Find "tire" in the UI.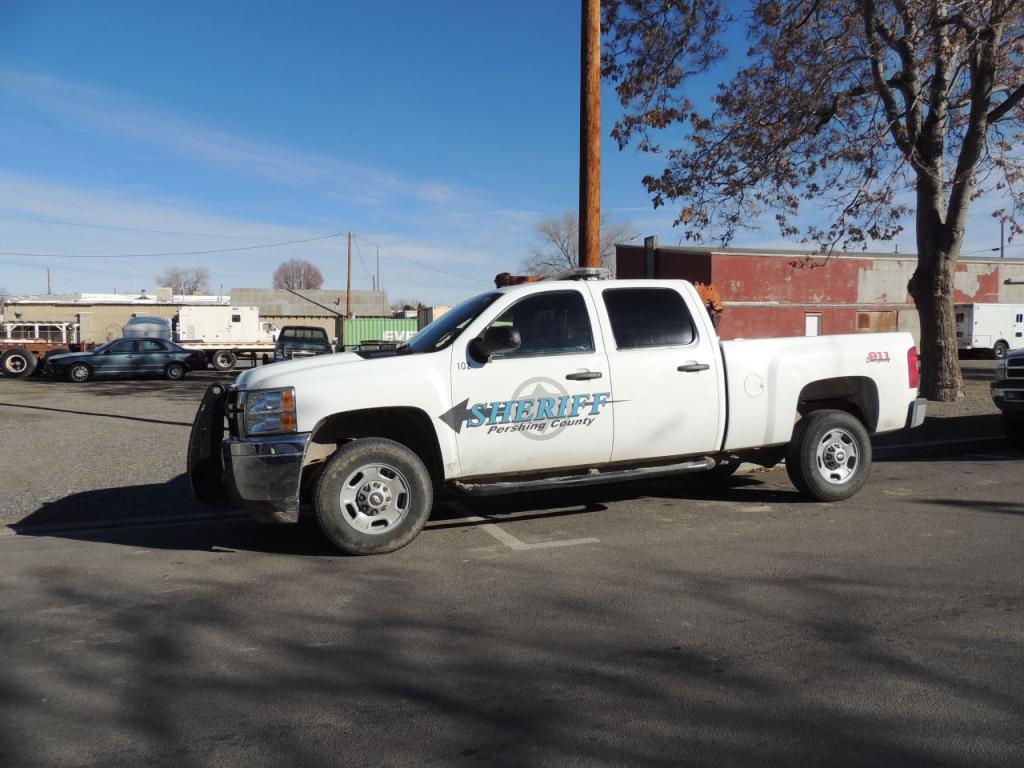
UI element at (784,412,876,502).
